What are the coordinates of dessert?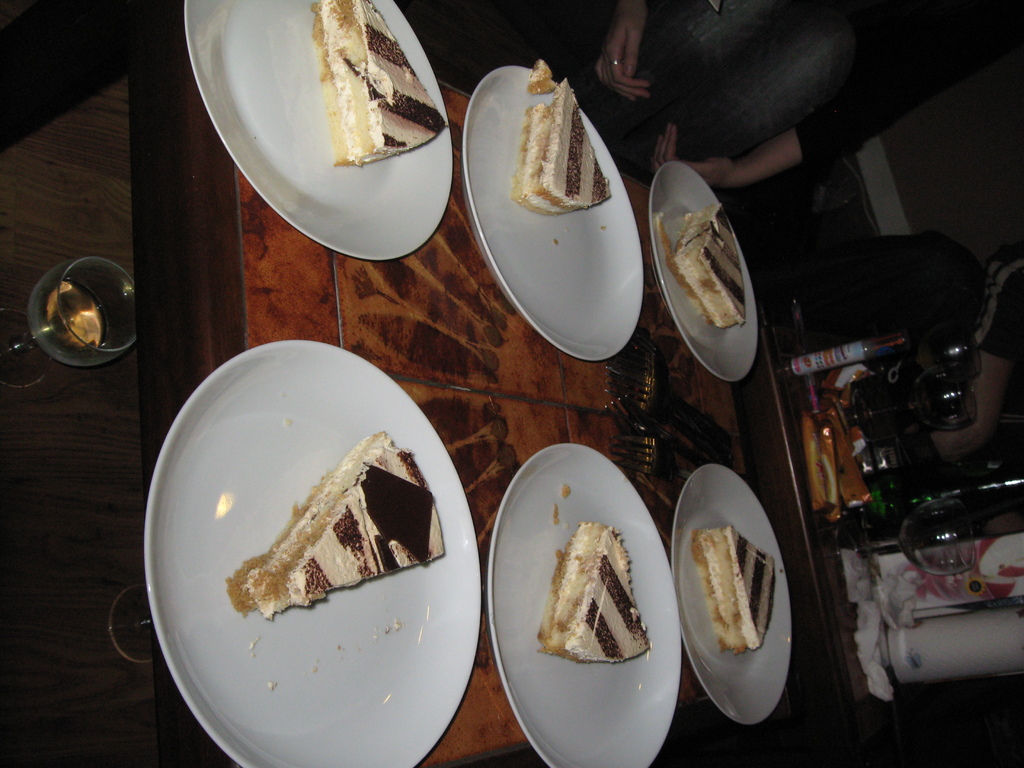
(left=308, top=0, right=445, bottom=165).
